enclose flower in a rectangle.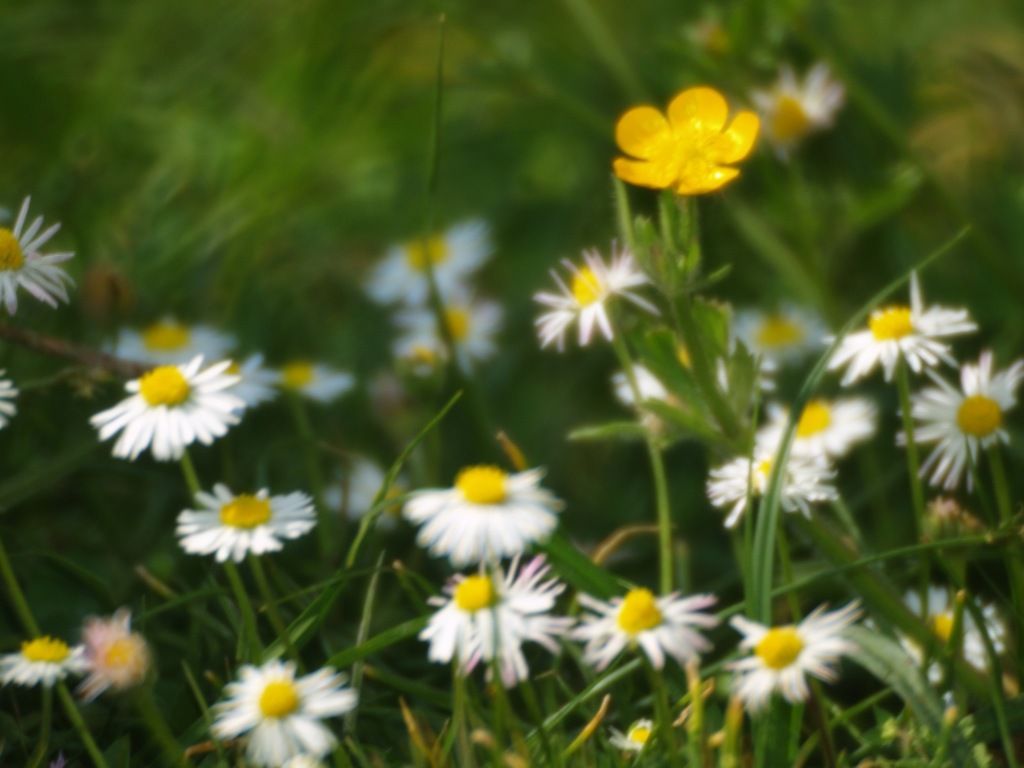
821/309/973/382.
